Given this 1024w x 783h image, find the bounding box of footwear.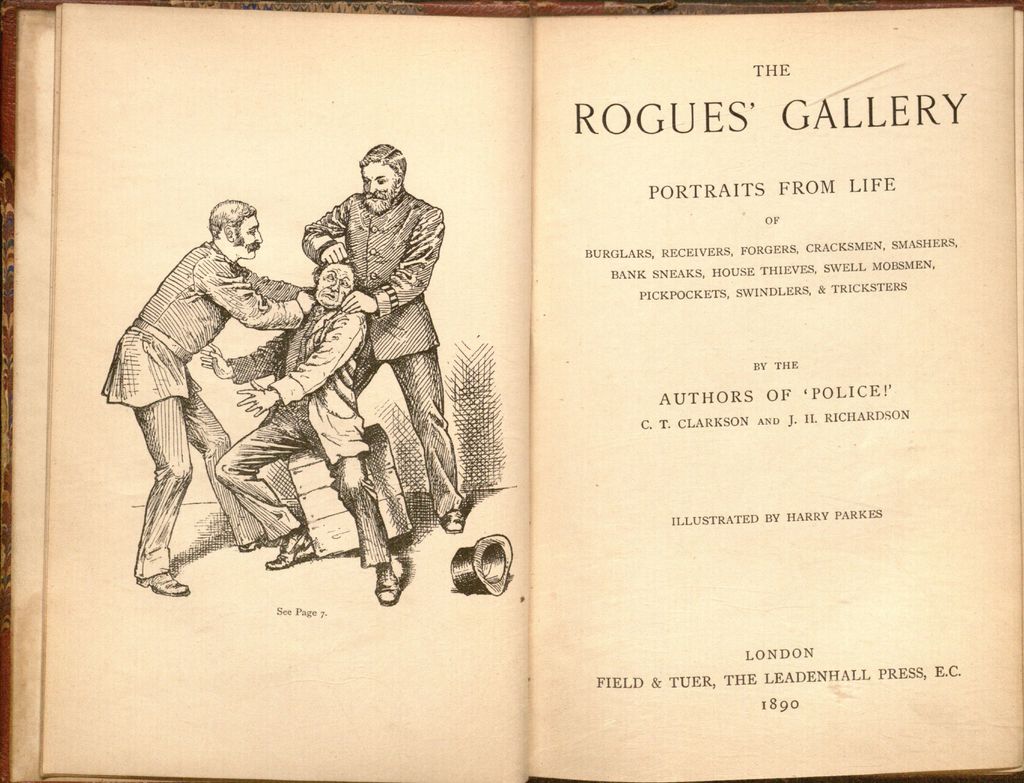
rect(260, 535, 315, 569).
